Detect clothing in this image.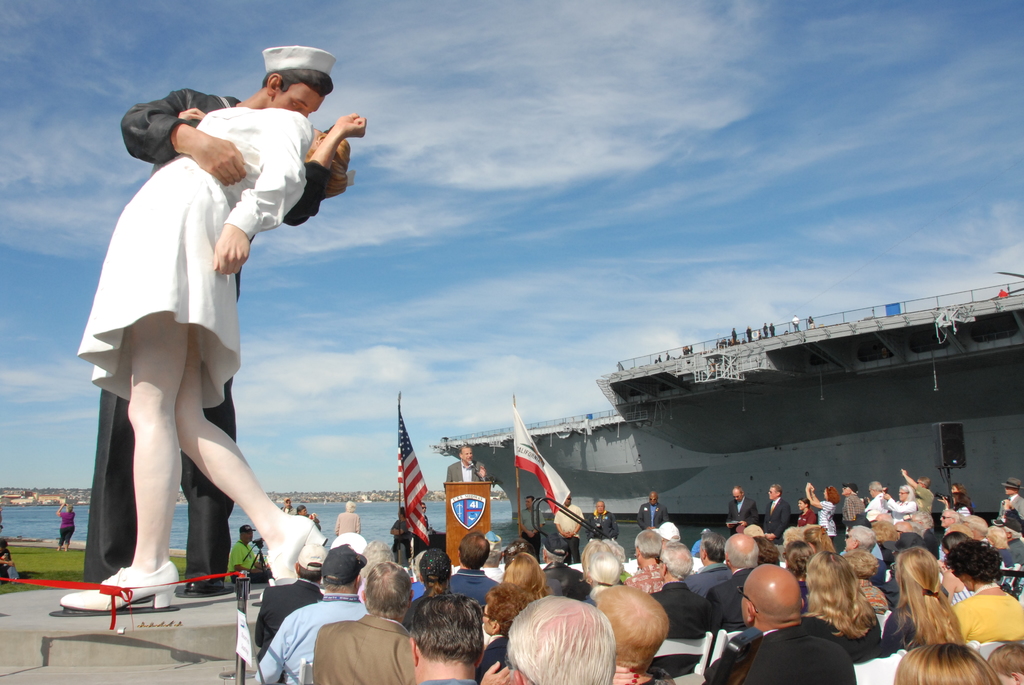
Detection: 692,617,872,684.
